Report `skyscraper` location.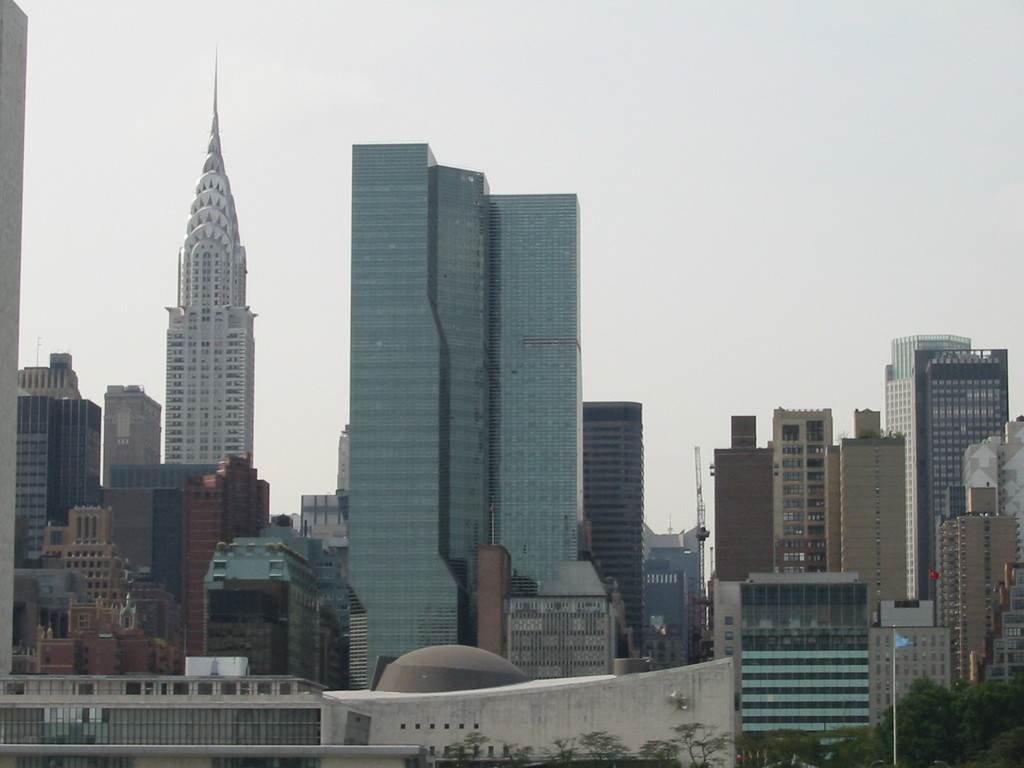
Report: x1=829 y1=410 x2=908 y2=616.
